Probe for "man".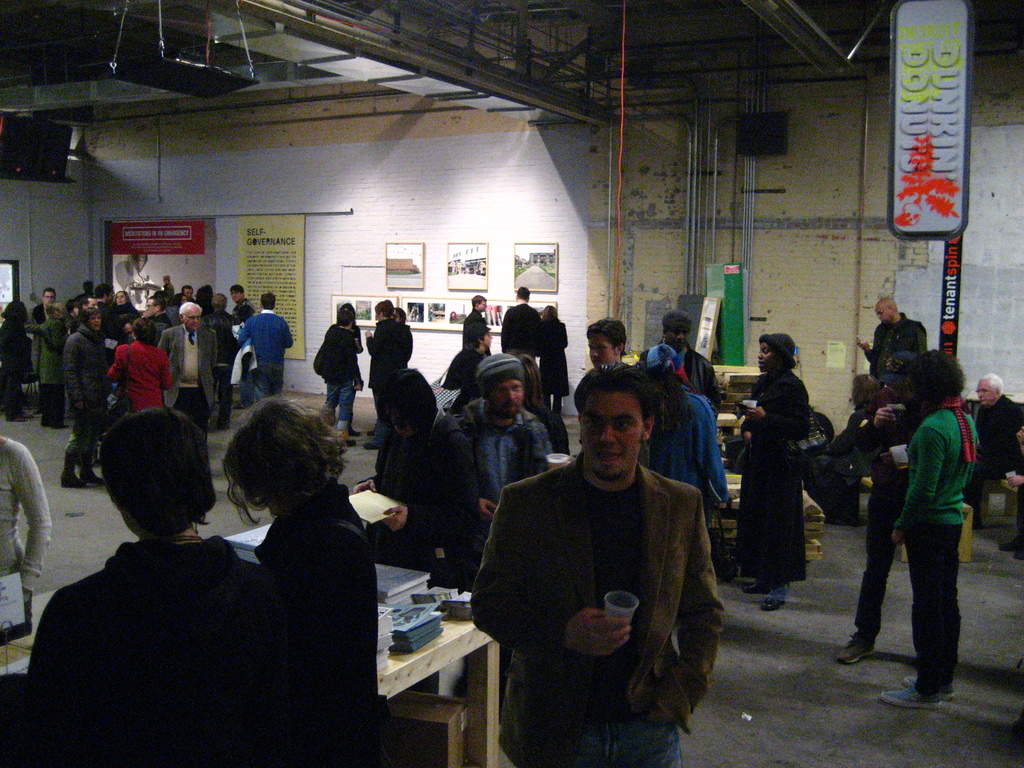
Probe result: select_region(28, 418, 397, 767).
